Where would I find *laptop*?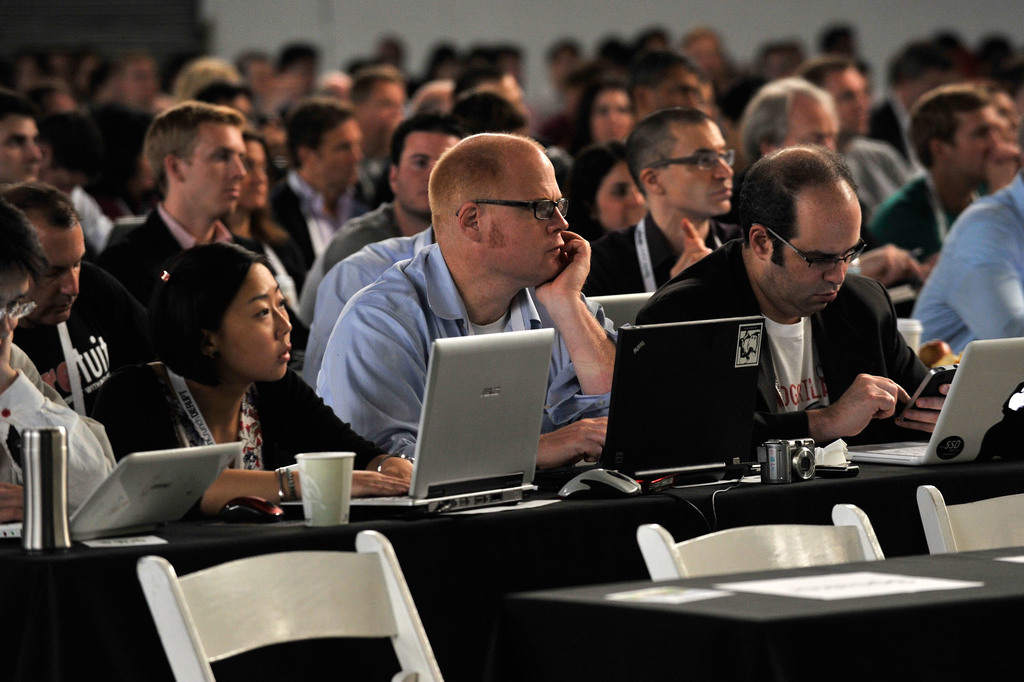
At 0 439 243 543.
